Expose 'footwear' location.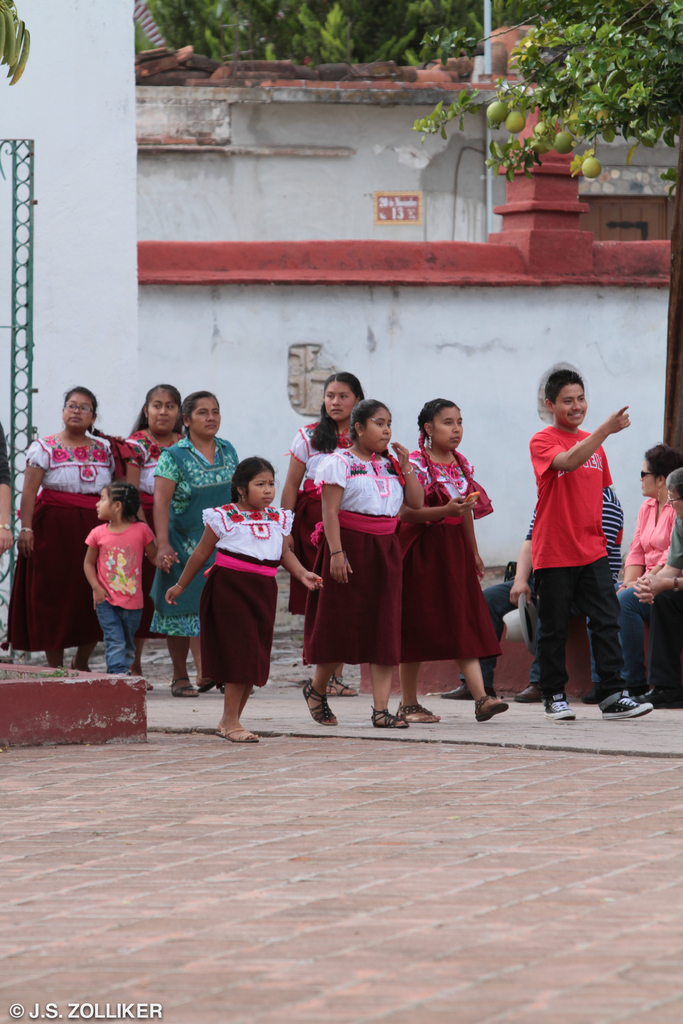
Exposed at 442,672,498,702.
